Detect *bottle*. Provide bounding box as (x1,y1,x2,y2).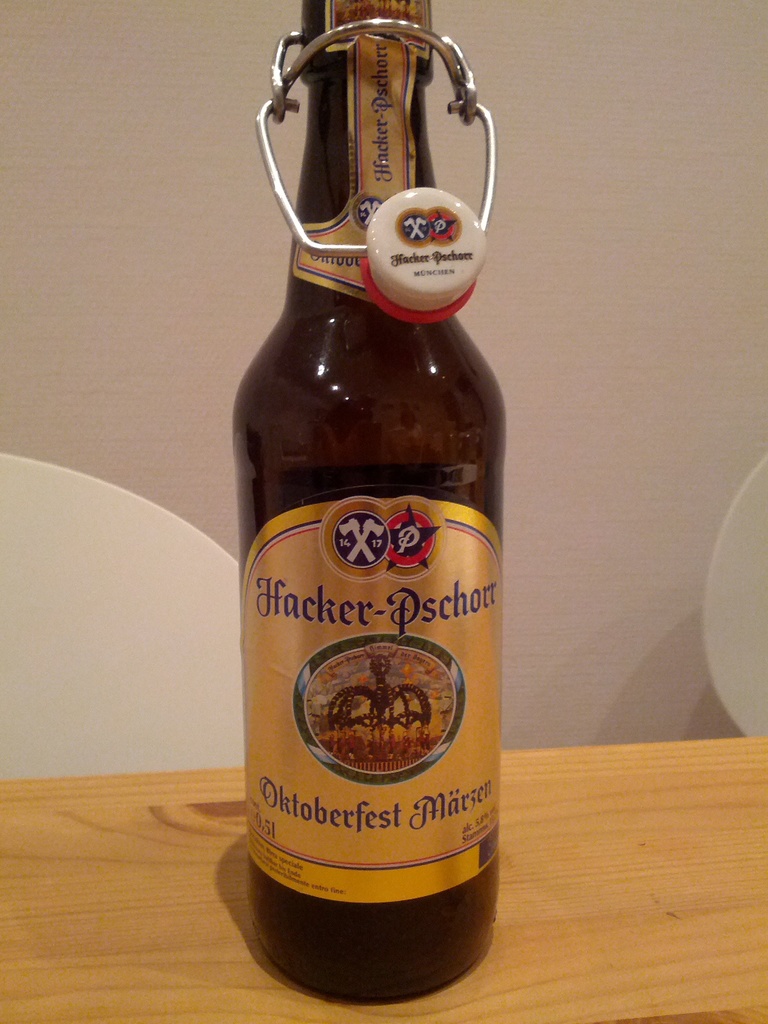
(230,0,508,1009).
